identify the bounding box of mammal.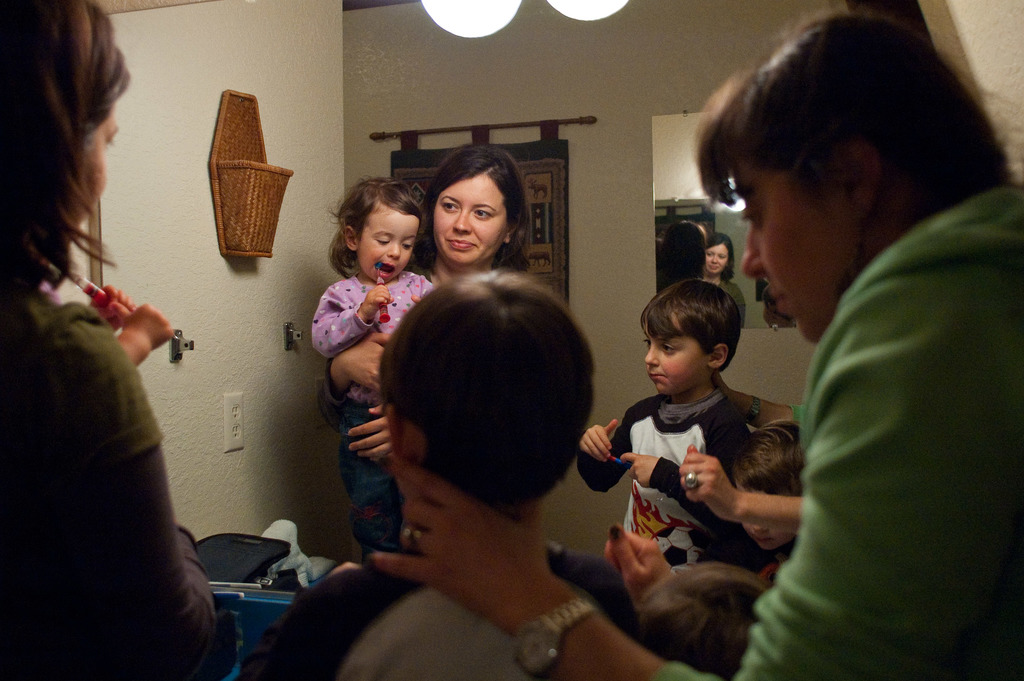
select_region(716, 422, 812, 569).
